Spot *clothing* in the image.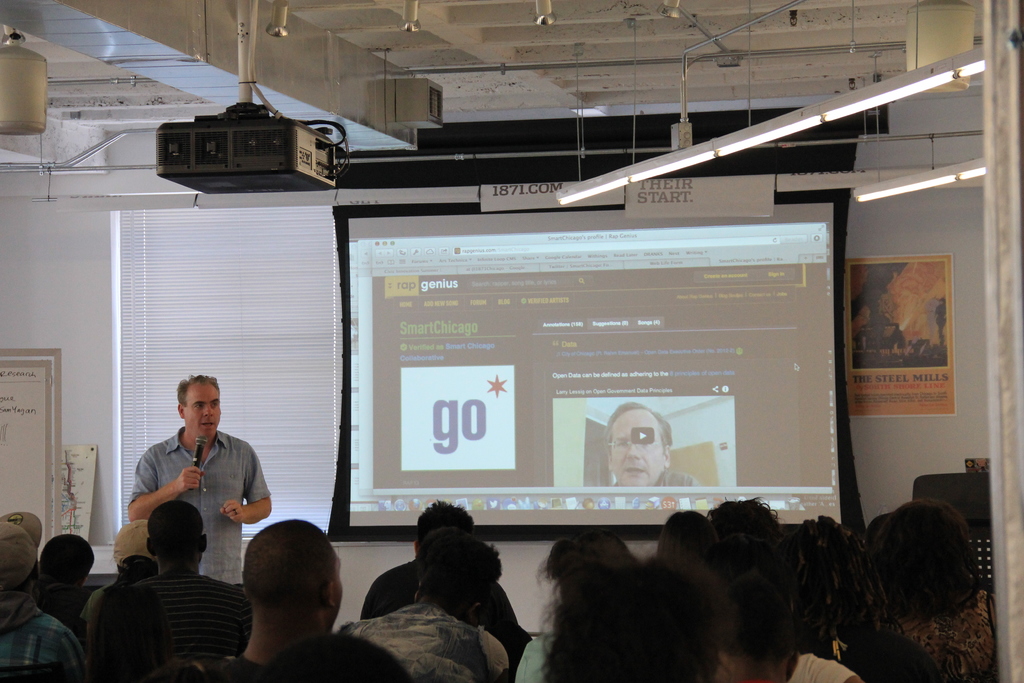
*clothing* found at (x1=124, y1=562, x2=249, y2=662).
